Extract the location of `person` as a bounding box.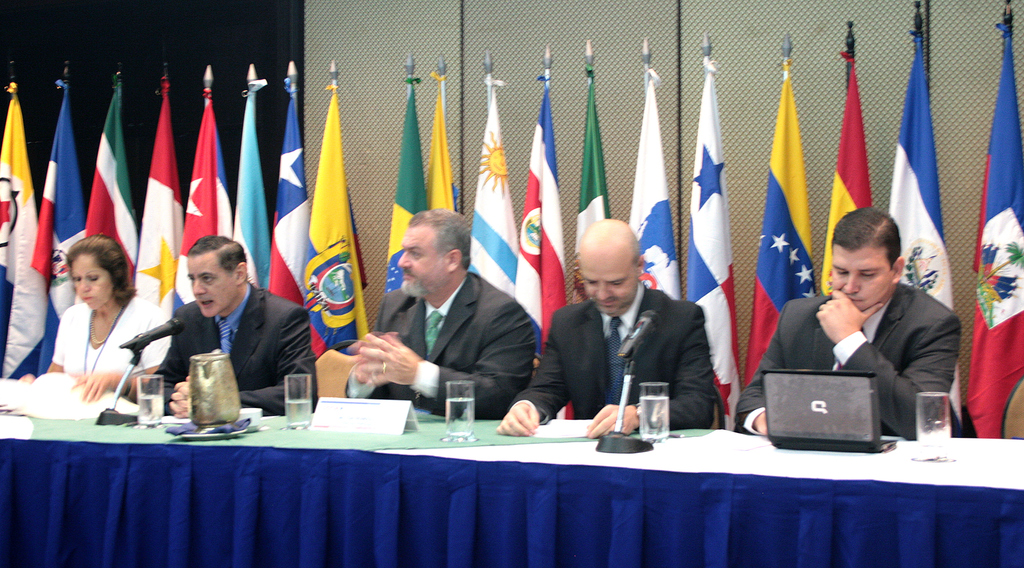
(779,183,962,460).
